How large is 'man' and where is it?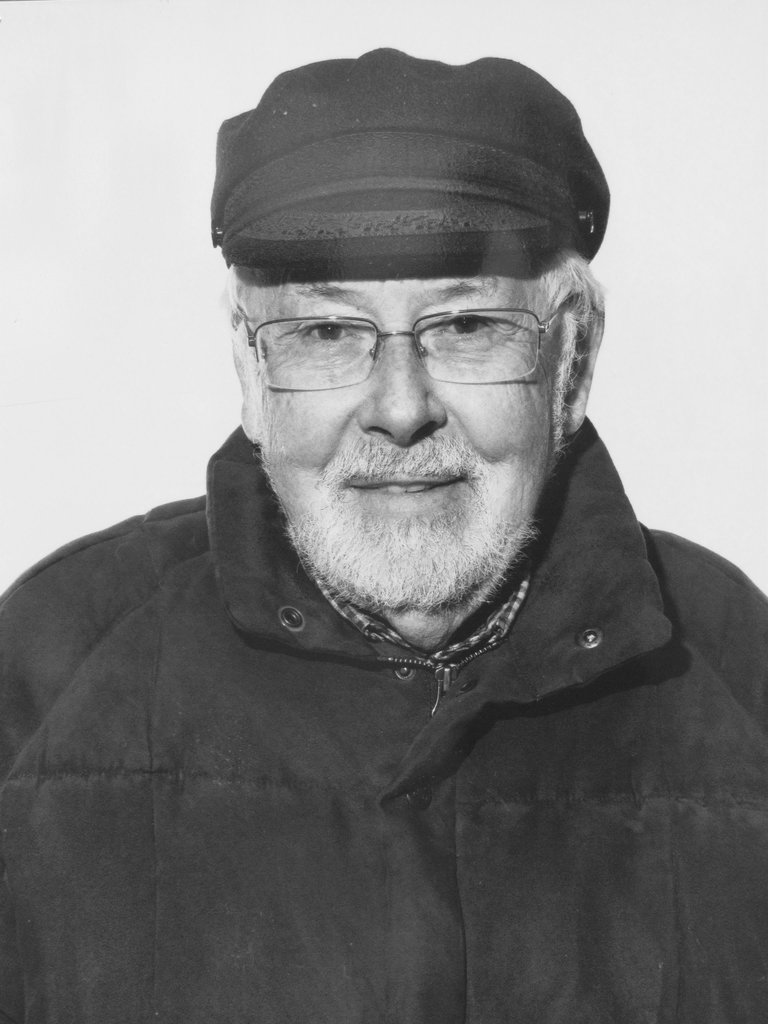
Bounding box: [0,31,767,1023].
